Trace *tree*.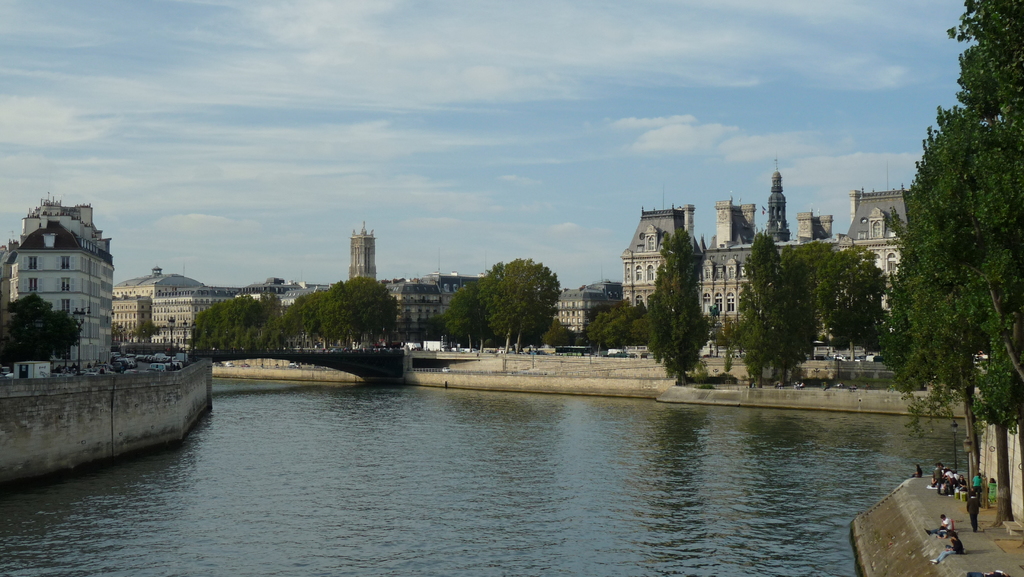
Traced to x1=742, y1=319, x2=768, y2=384.
